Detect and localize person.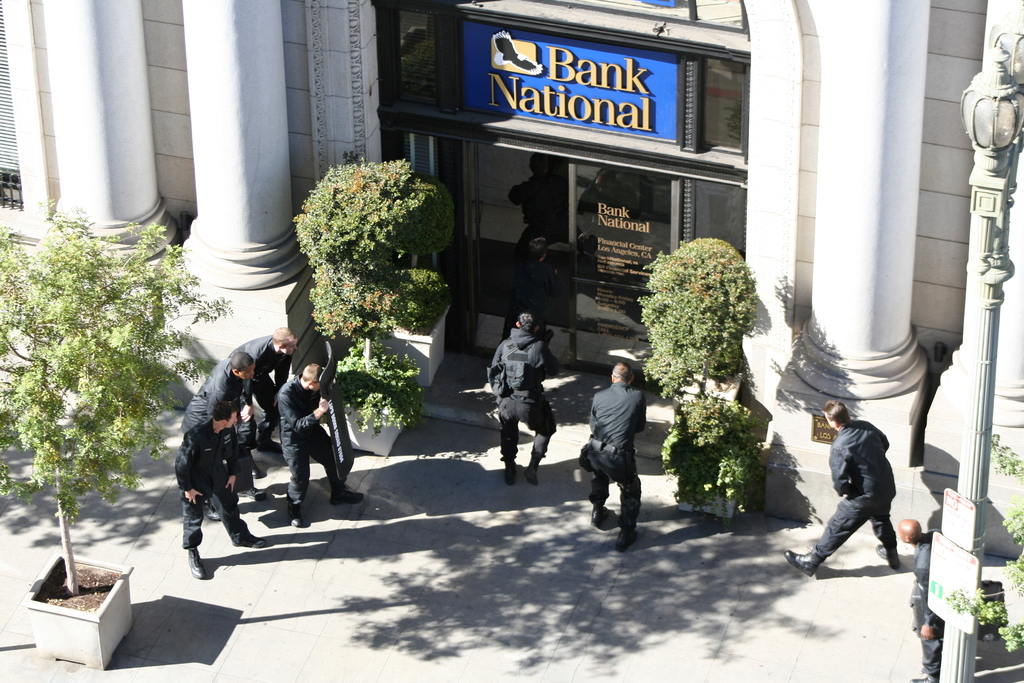
Localized at left=486, top=304, right=547, bottom=488.
